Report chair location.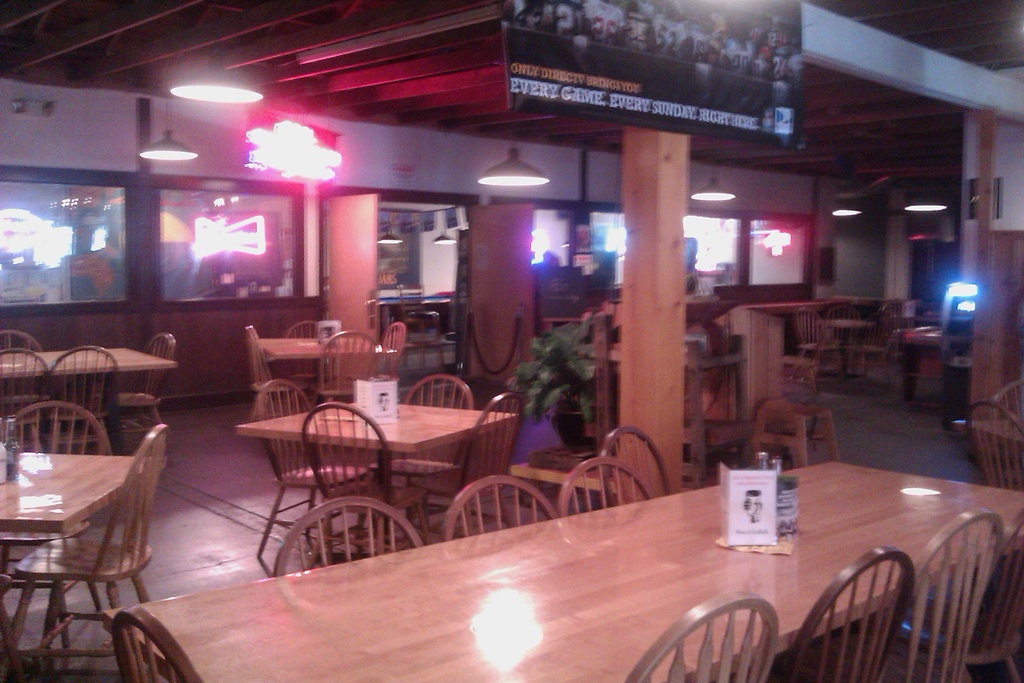
Report: [x1=246, y1=325, x2=316, y2=403].
